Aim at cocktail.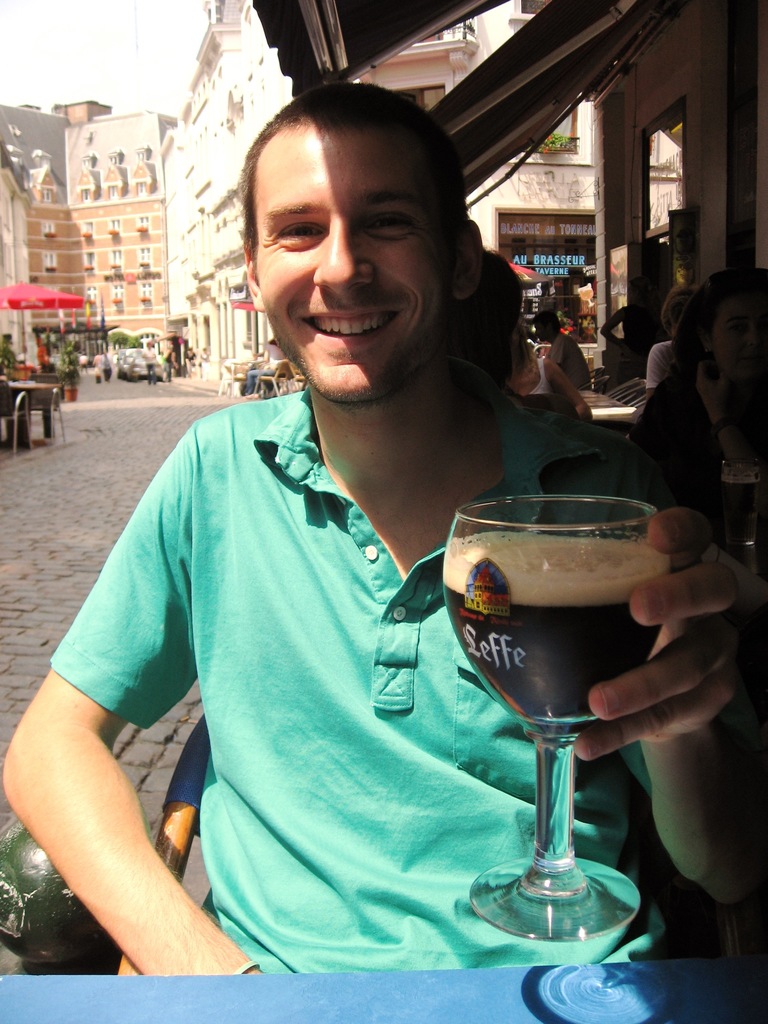
Aimed at (431,488,676,927).
